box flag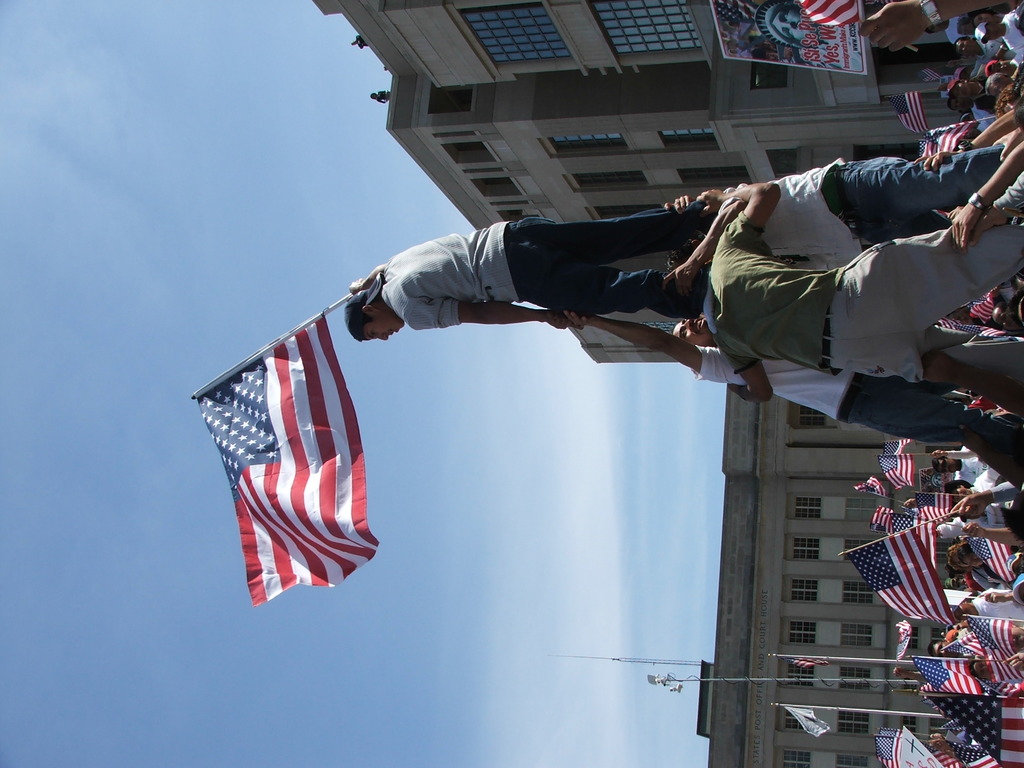
[932,316,979,338]
